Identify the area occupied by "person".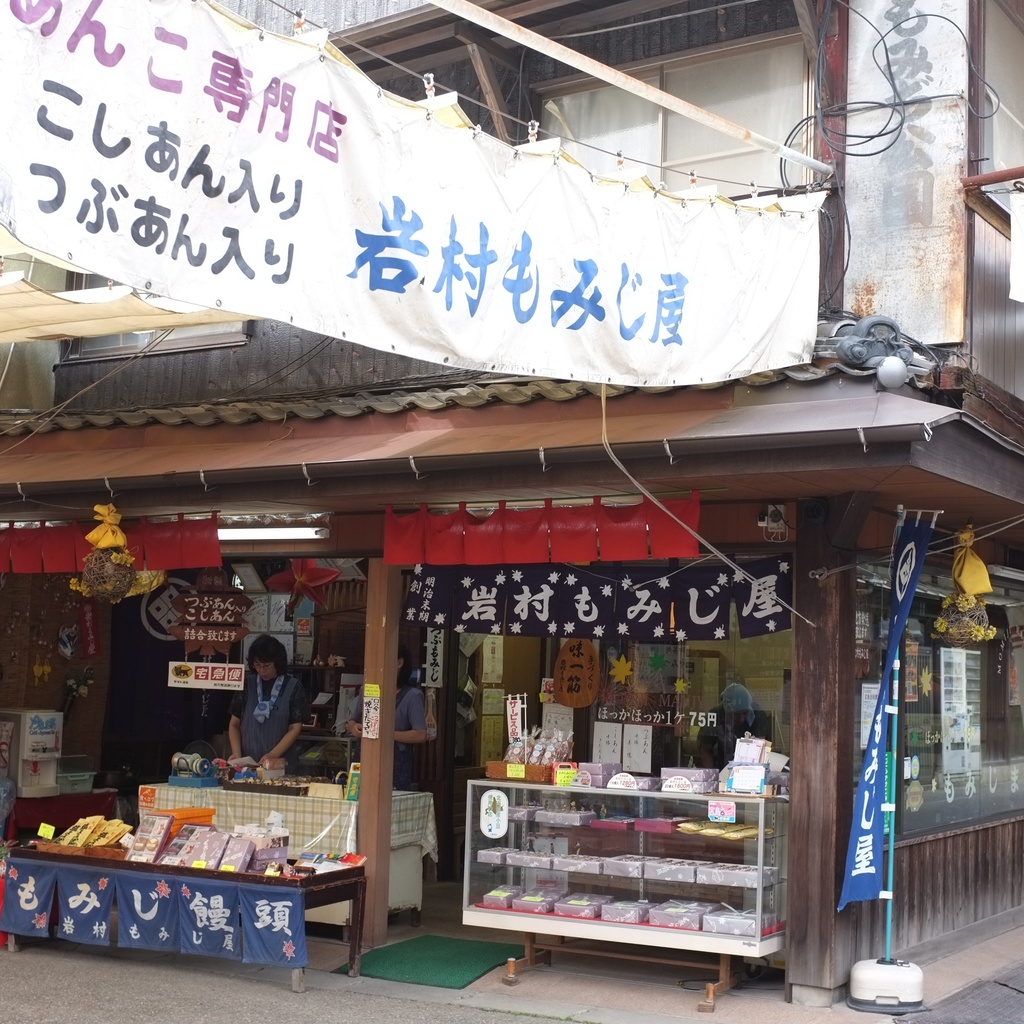
Area: bbox=(222, 636, 311, 767).
